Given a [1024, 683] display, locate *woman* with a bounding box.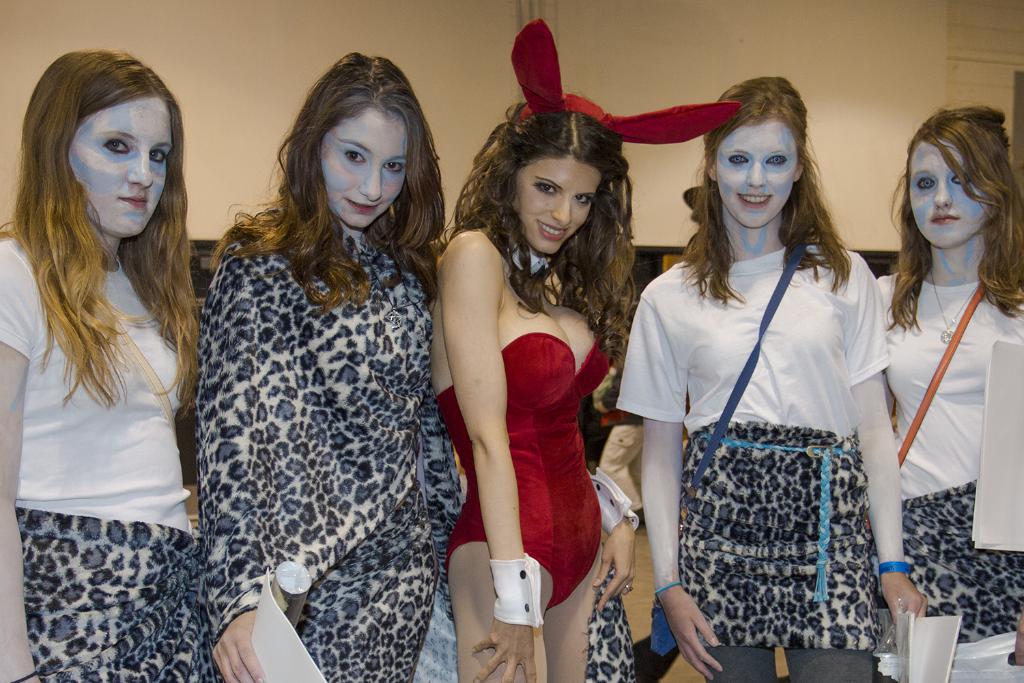
Located: locate(872, 106, 1019, 682).
